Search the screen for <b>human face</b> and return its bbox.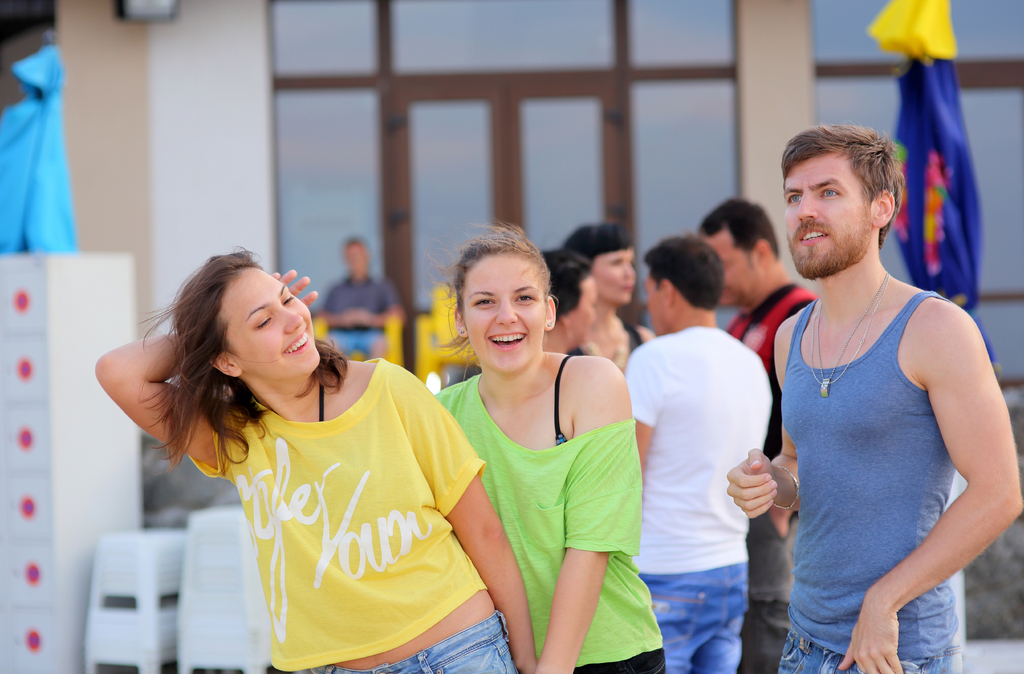
Found: <bbox>788, 157, 876, 268</bbox>.
